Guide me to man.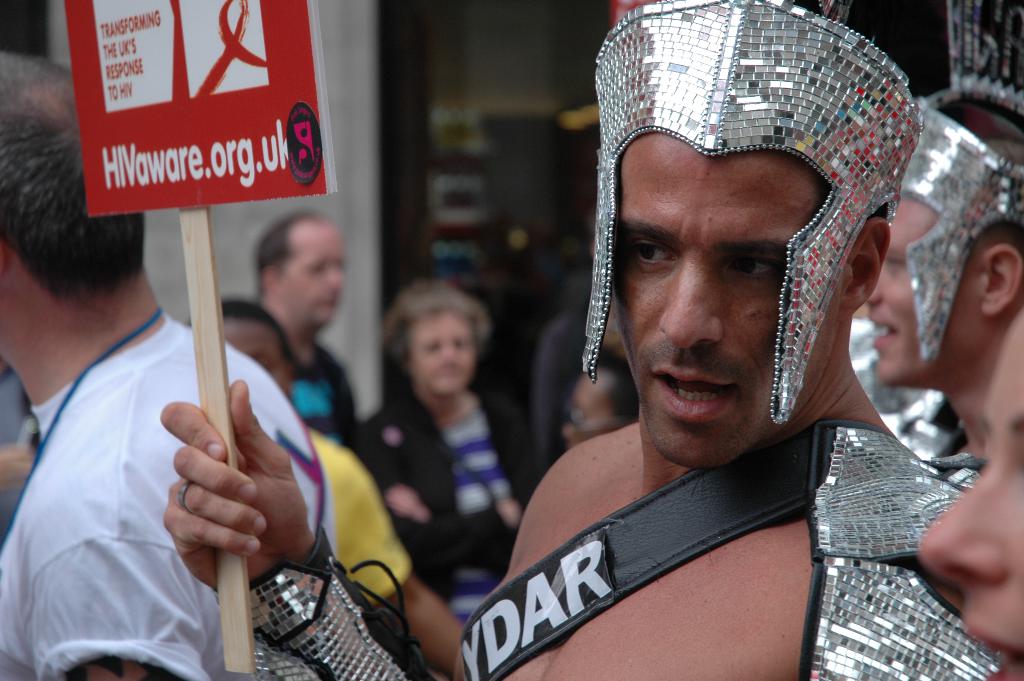
Guidance: crop(160, 0, 1022, 680).
